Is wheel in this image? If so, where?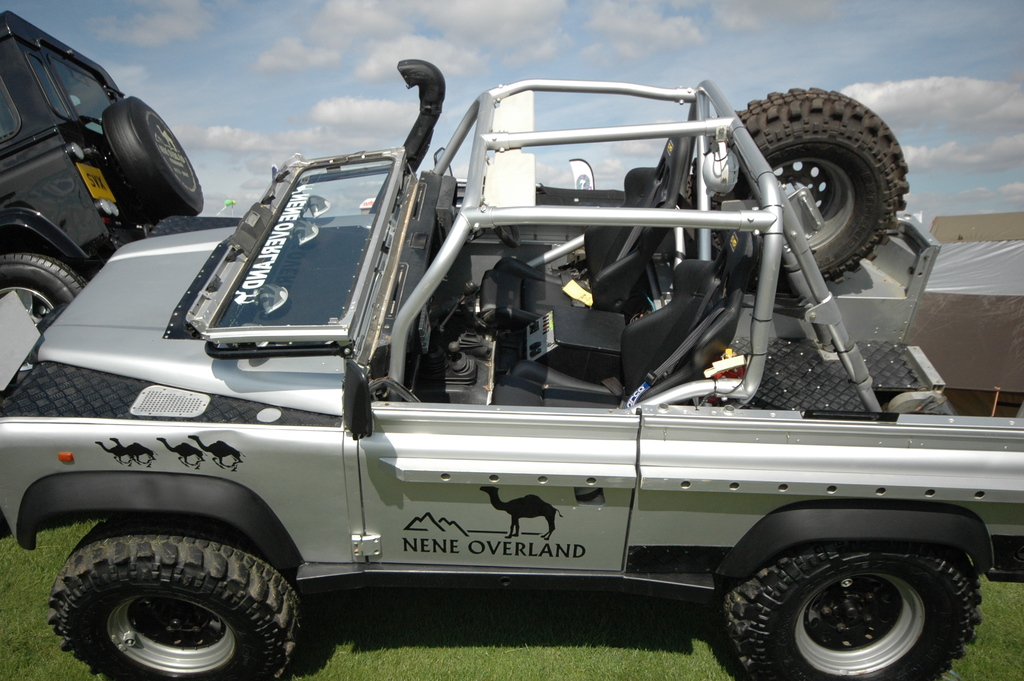
Yes, at (left=492, top=228, right=521, bottom=248).
